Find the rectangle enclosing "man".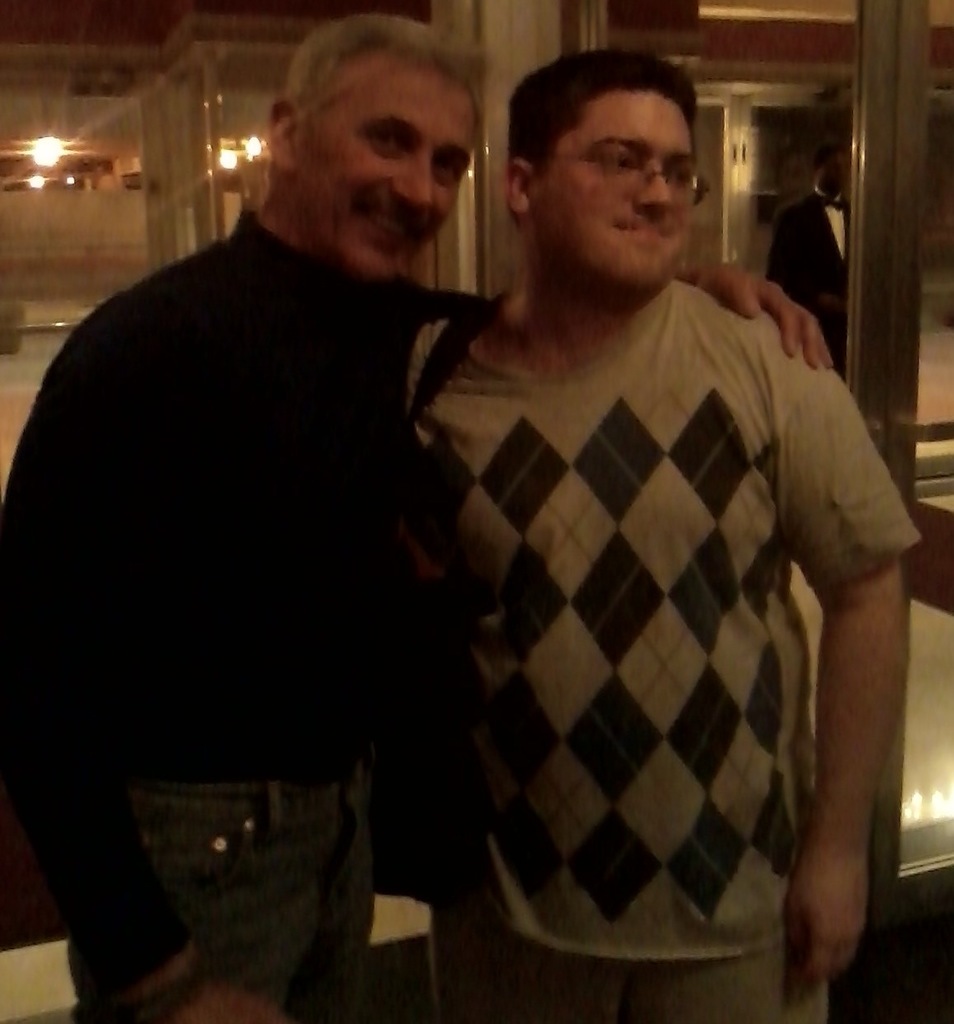
crop(0, 7, 839, 1023).
